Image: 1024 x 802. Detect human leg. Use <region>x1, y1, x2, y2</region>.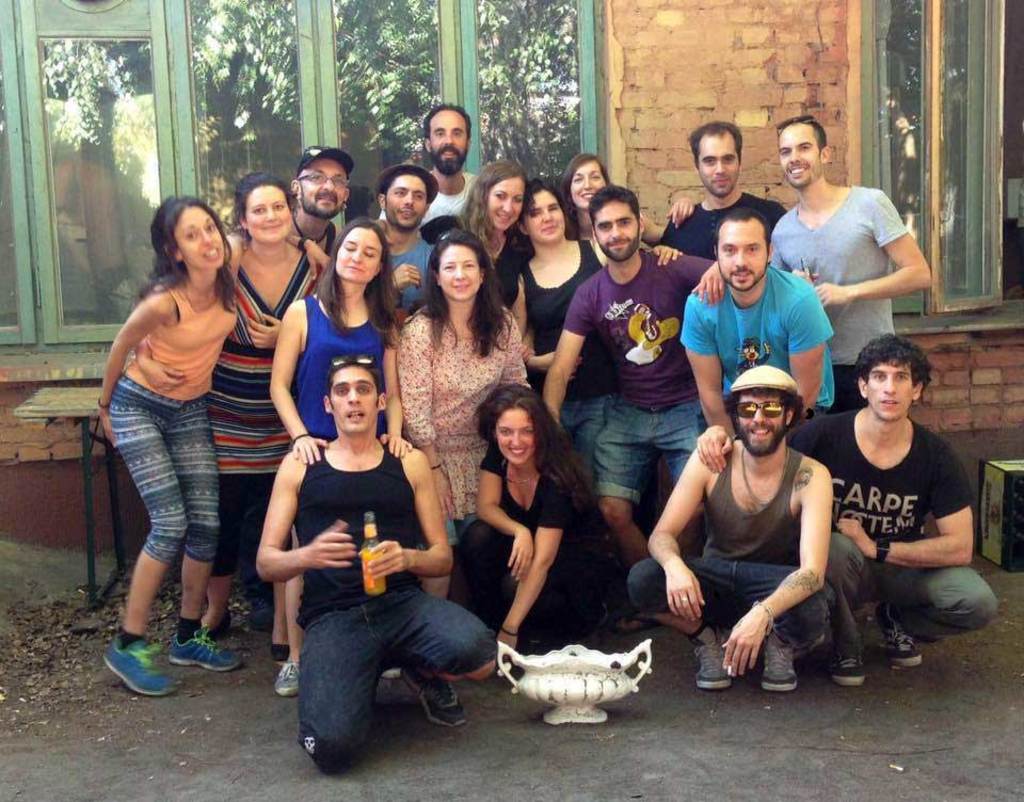
<region>652, 402, 707, 481</region>.
